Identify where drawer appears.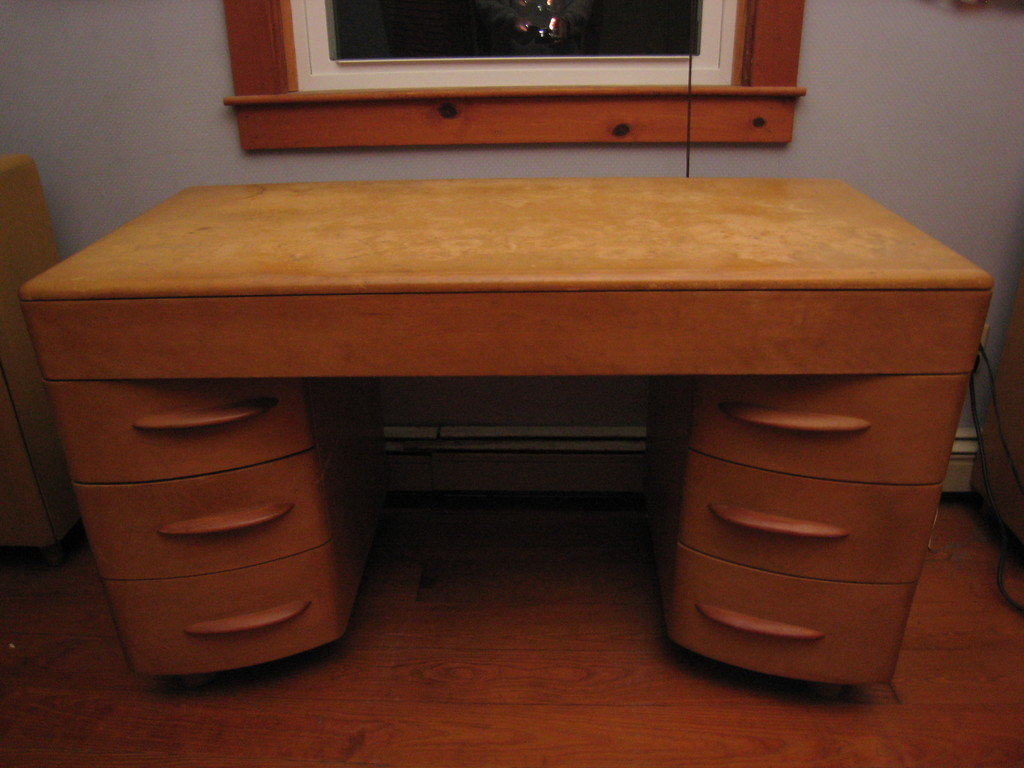
Appears at BBox(680, 451, 942, 596).
